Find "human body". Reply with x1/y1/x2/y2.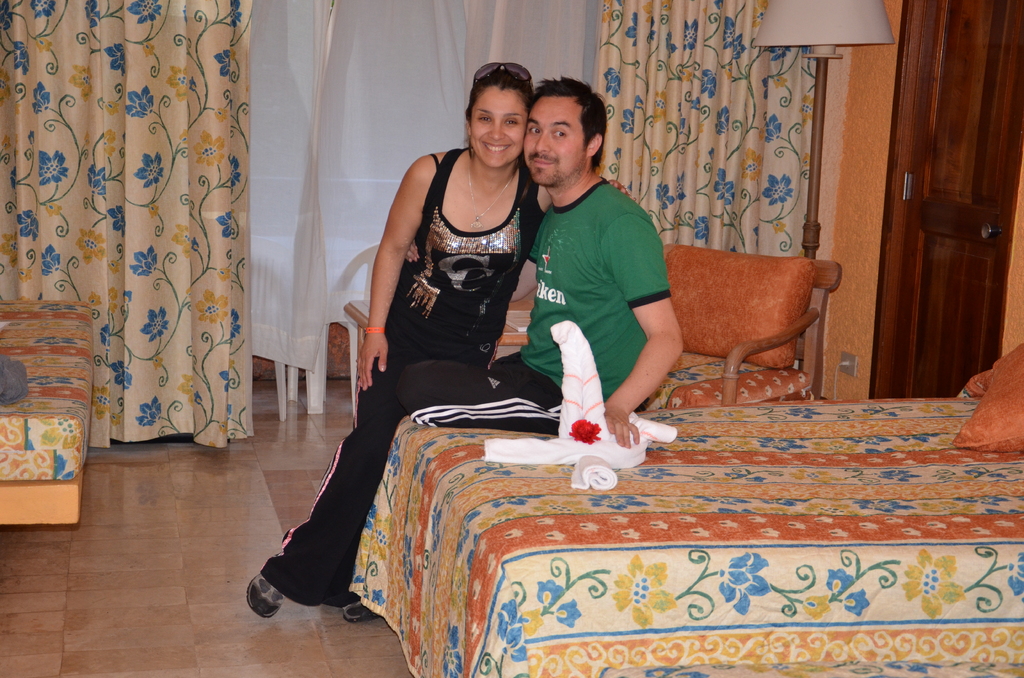
236/80/696/611.
